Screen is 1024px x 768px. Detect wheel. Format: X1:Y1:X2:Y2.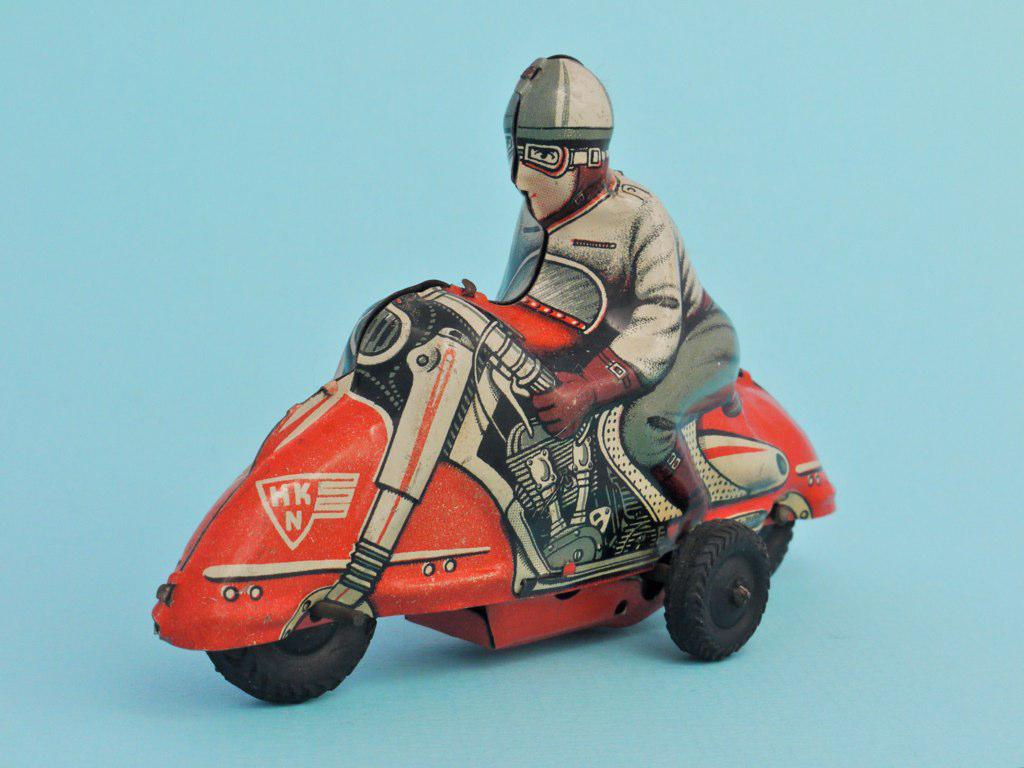
661:515:772:663.
